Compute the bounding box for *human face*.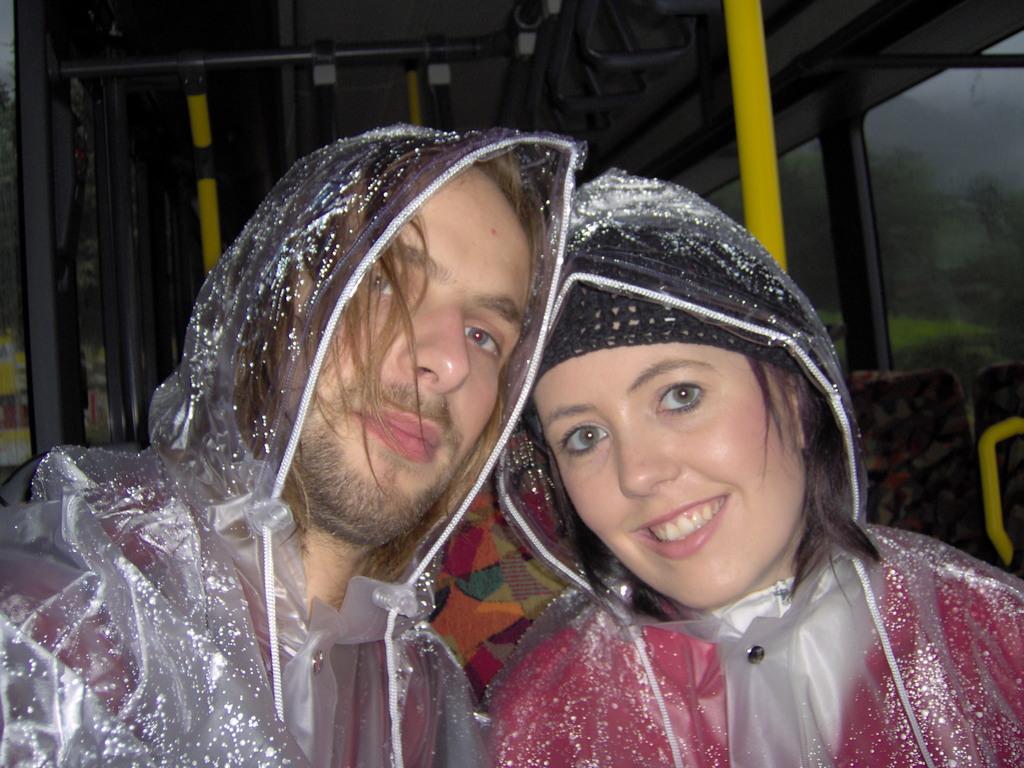
{"x1": 522, "y1": 300, "x2": 805, "y2": 610}.
